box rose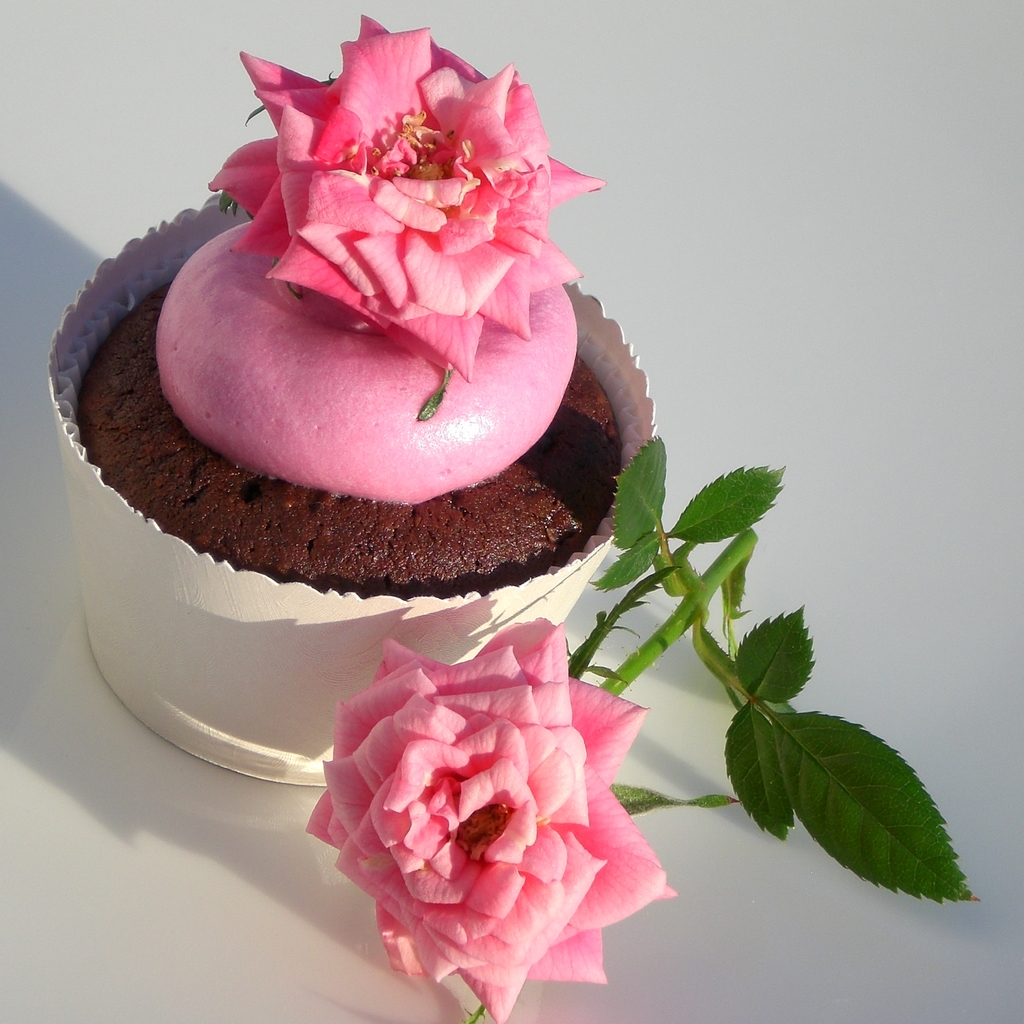
[left=307, top=615, right=681, bottom=1023]
